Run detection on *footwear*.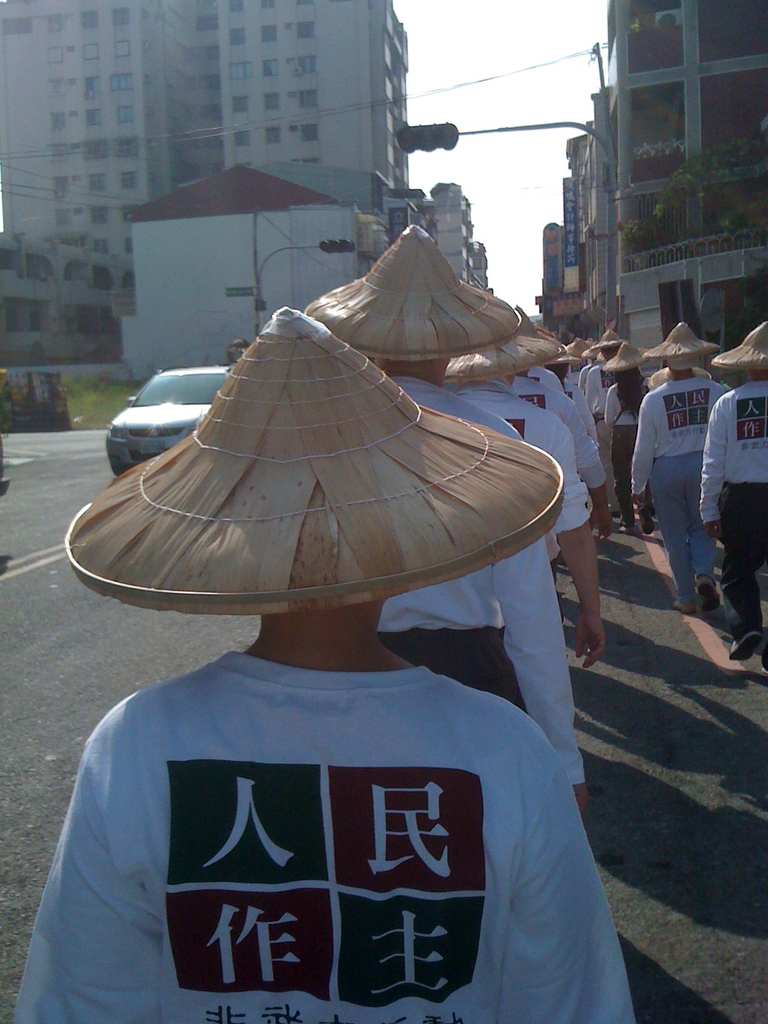
Result: (left=671, top=600, right=696, bottom=617).
